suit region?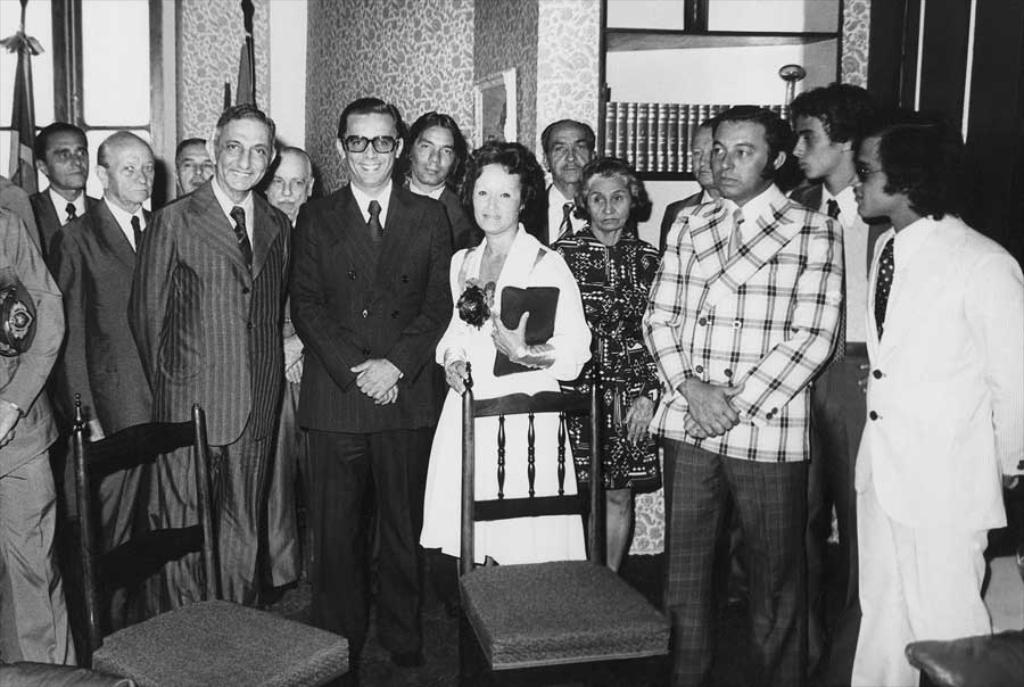
(x1=525, y1=179, x2=588, y2=249)
